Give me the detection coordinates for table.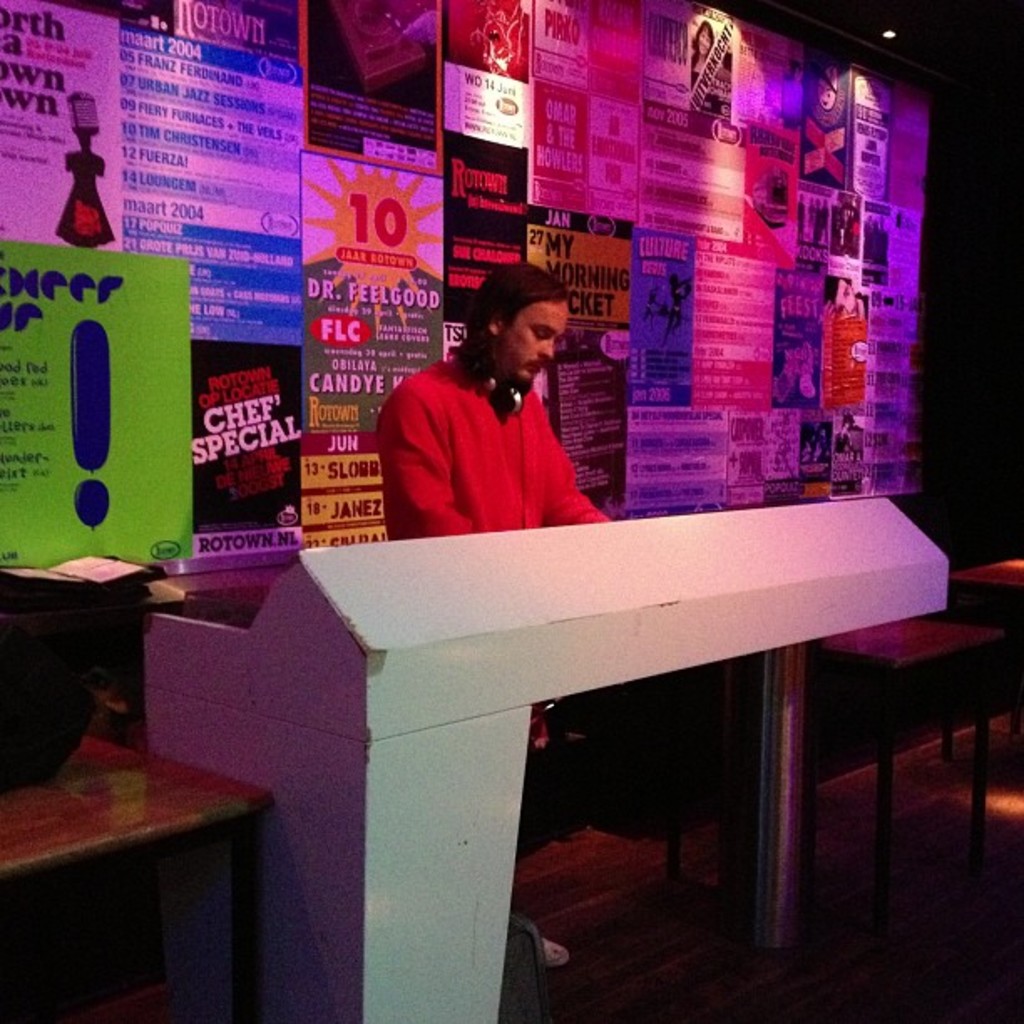
[left=3, top=716, right=269, bottom=1009].
